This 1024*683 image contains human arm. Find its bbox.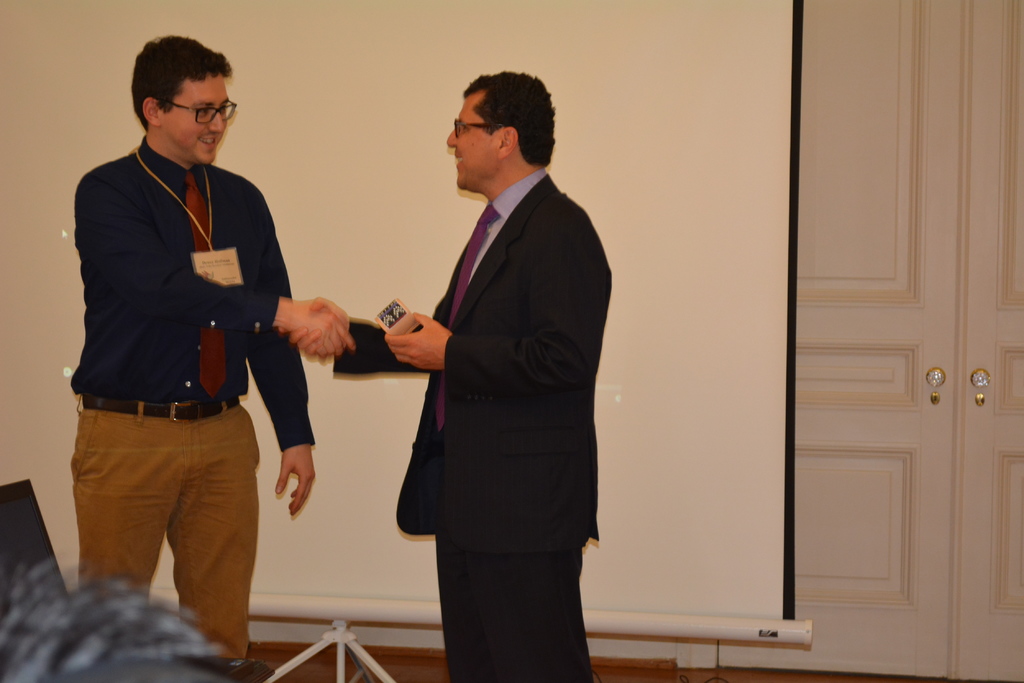
{"x1": 383, "y1": 207, "x2": 591, "y2": 385}.
